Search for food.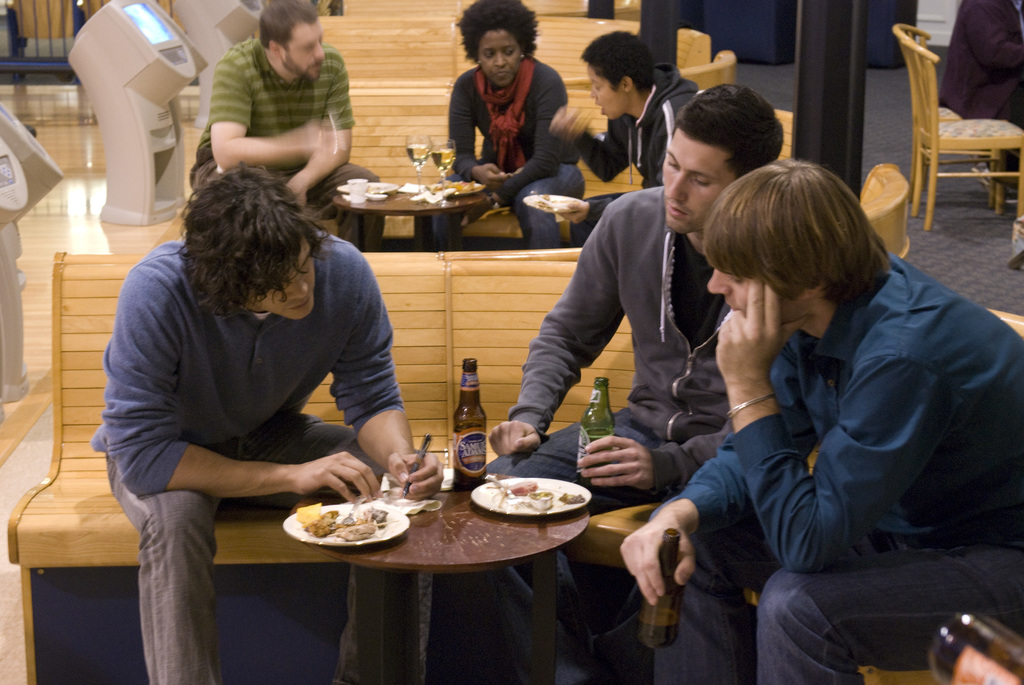
Found at 559/492/585/505.
